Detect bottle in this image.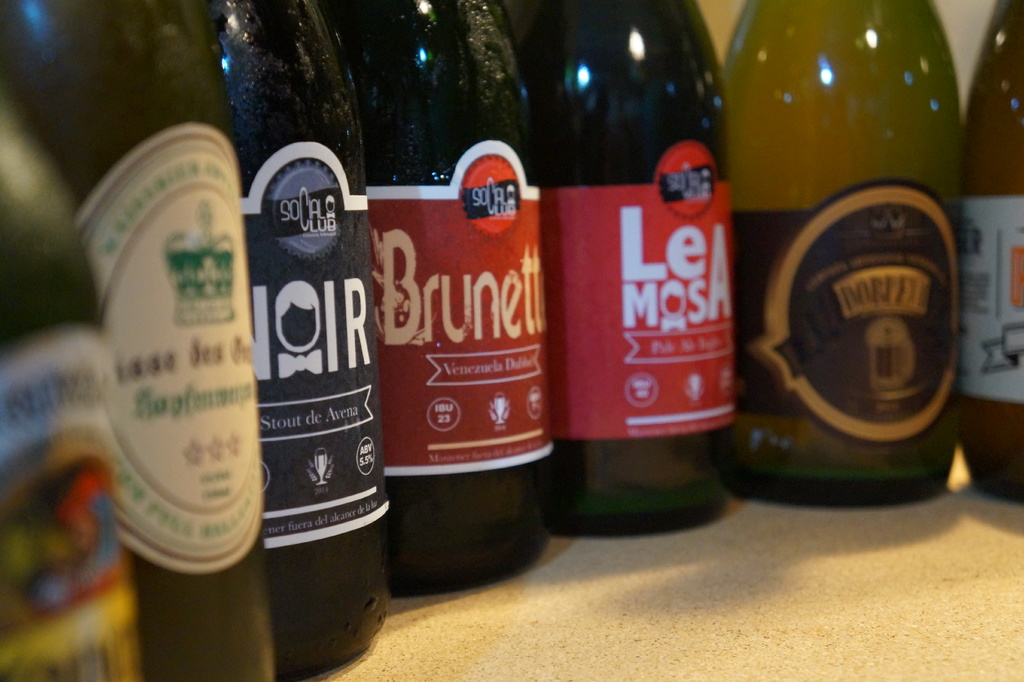
Detection: left=507, top=0, right=738, bottom=548.
